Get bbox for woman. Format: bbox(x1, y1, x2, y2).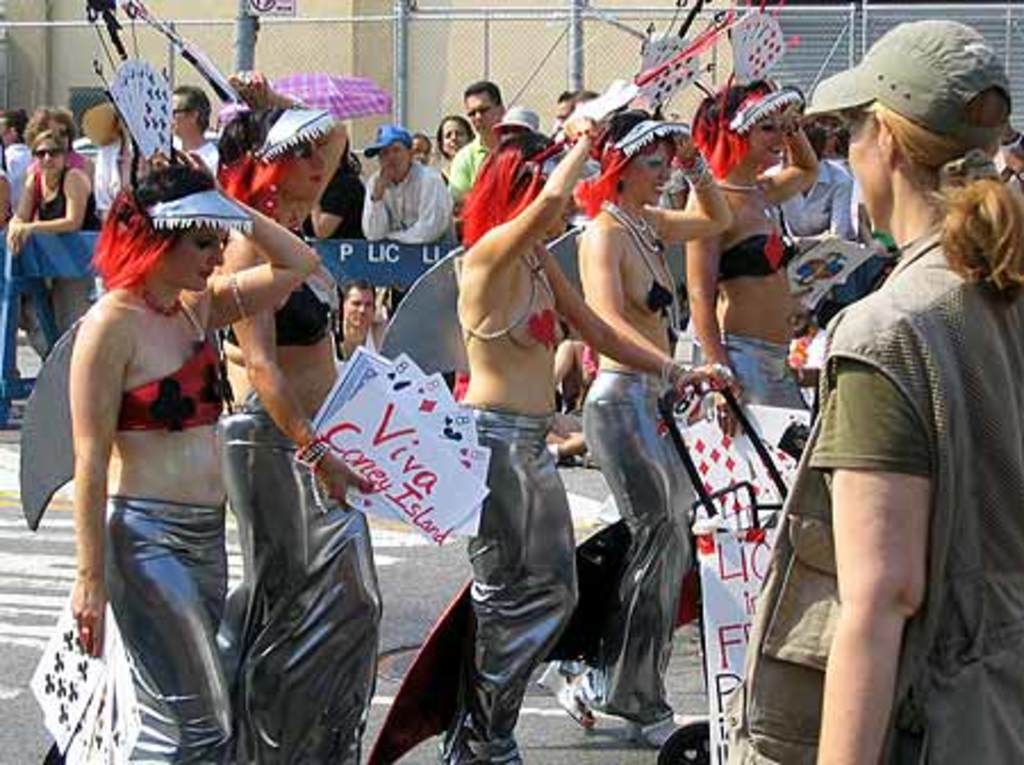
bbox(683, 68, 824, 410).
